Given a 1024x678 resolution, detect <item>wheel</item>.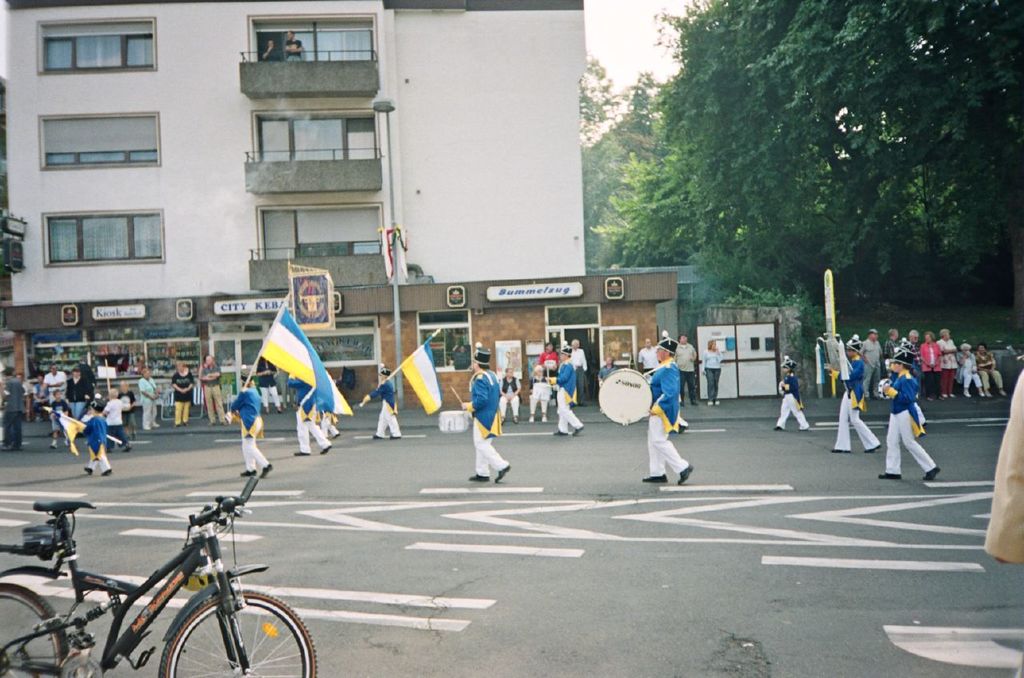
BBox(0, 583, 76, 677).
